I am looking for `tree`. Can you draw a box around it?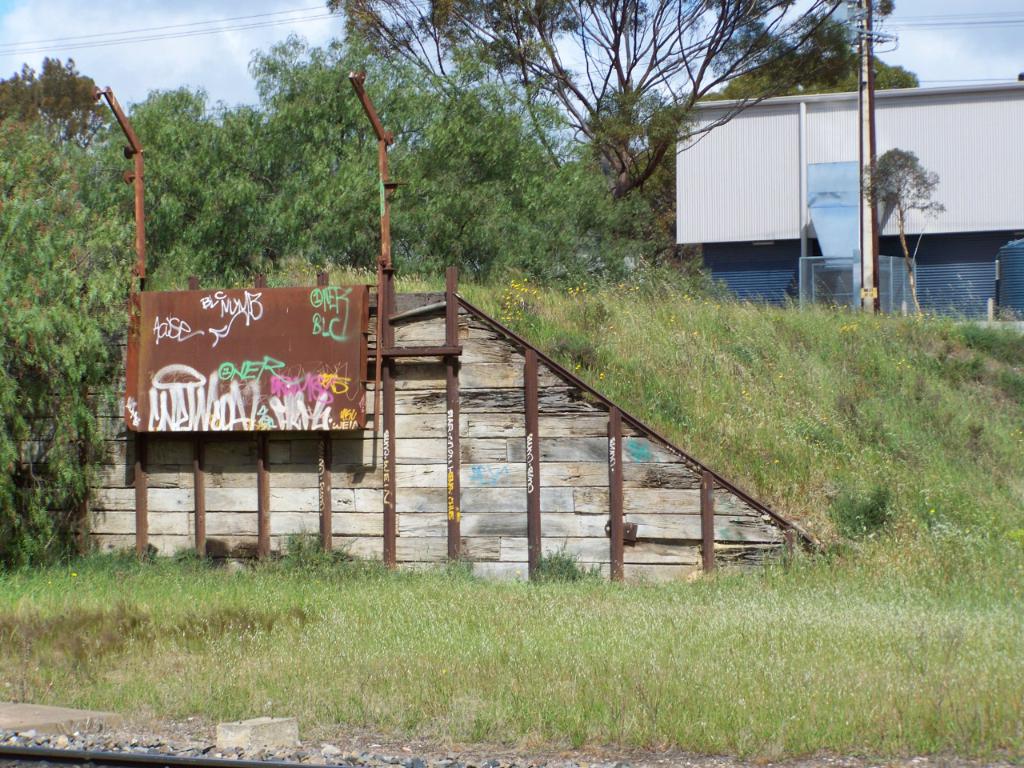
Sure, the bounding box is (left=737, top=54, right=925, bottom=90).
